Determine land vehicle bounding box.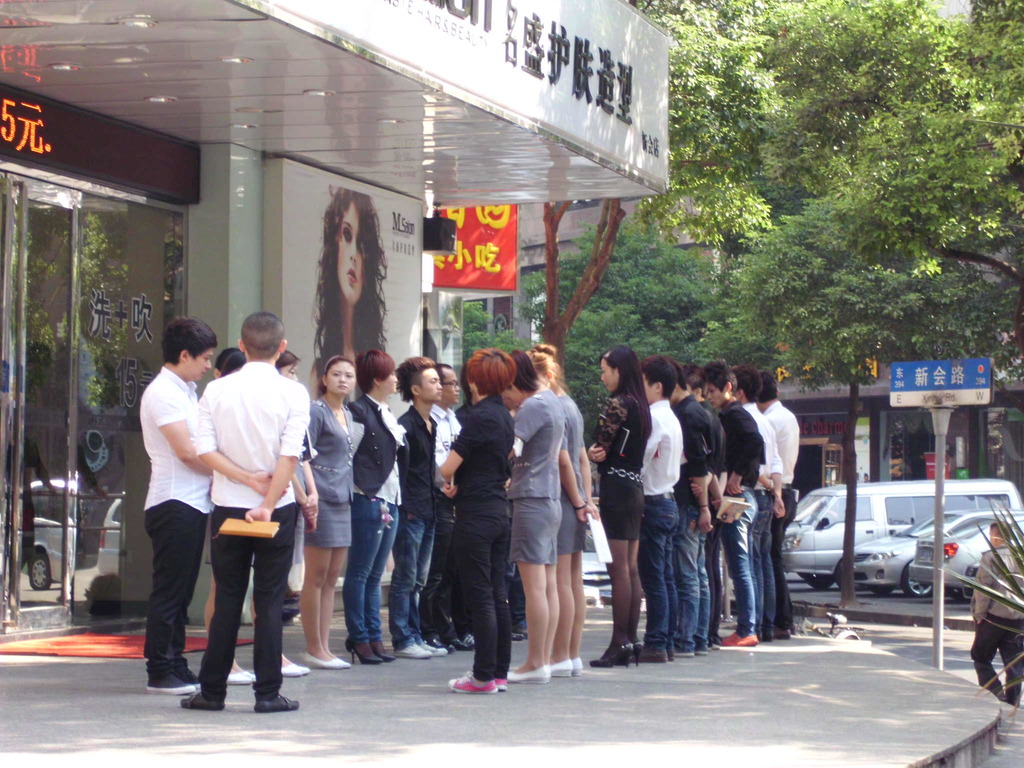
Determined: 787:483:1016:590.
